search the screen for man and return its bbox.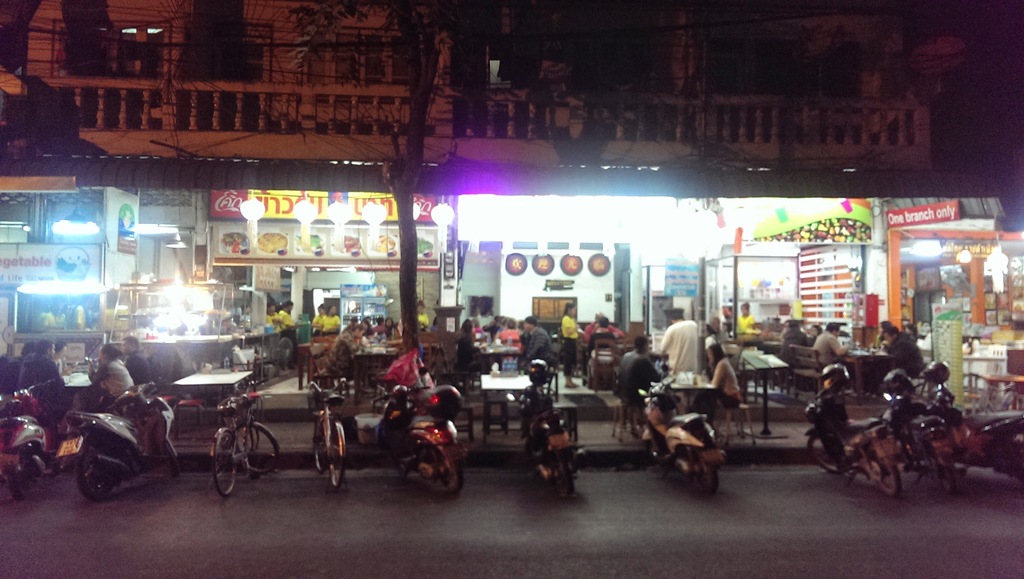
Found: pyautogui.locateOnScreen(123, 336, 150, 386).
